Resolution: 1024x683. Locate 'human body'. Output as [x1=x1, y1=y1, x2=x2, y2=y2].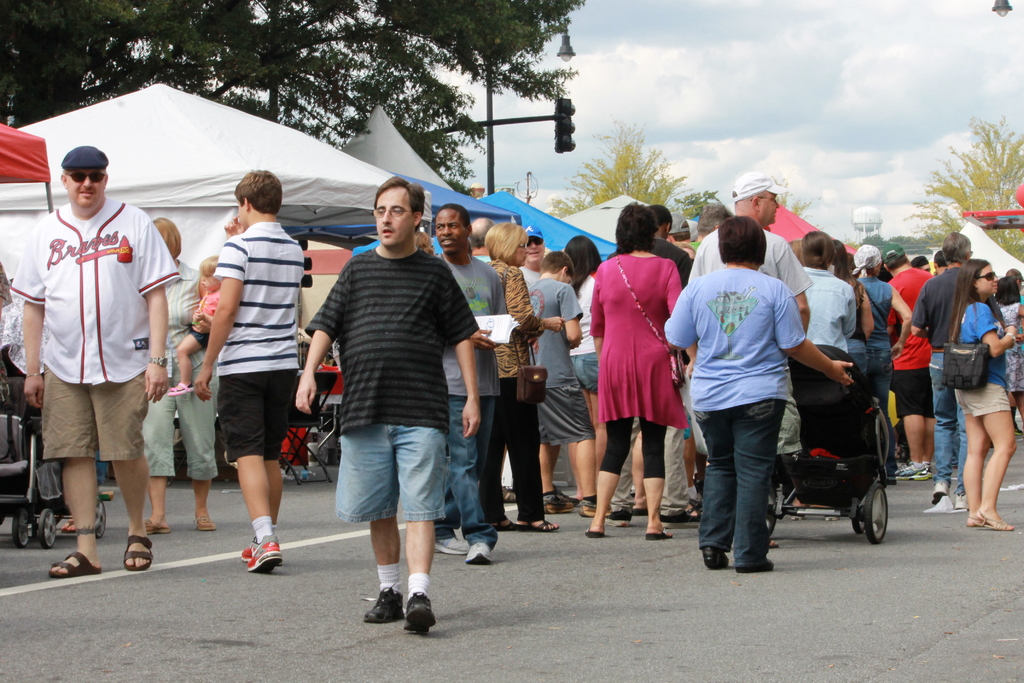
[x1=200, y1=172, x2=301, y2=564].
